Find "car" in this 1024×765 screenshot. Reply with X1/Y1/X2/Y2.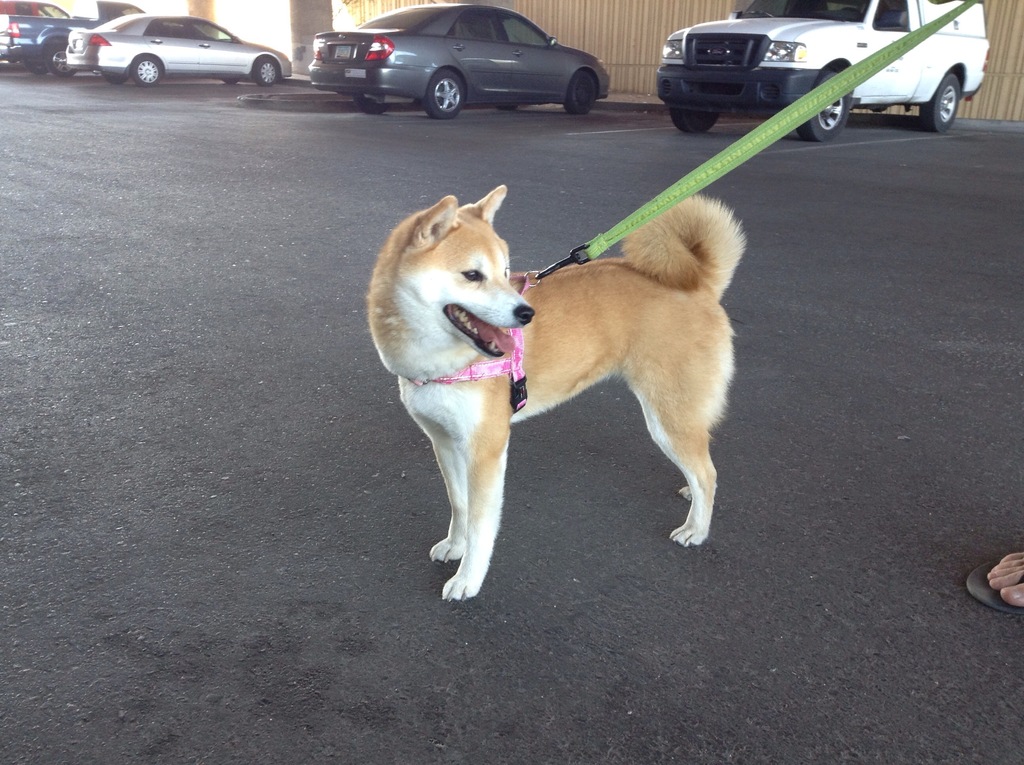
311/8/616/118.
